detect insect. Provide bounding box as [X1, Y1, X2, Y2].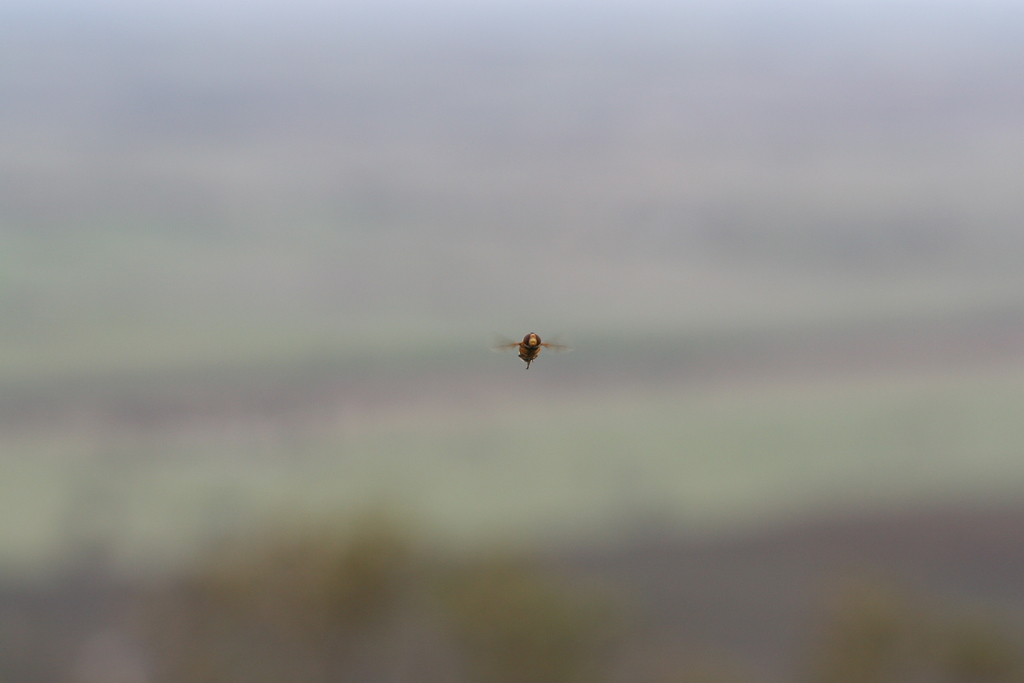
[492, 331, 566, 368].
